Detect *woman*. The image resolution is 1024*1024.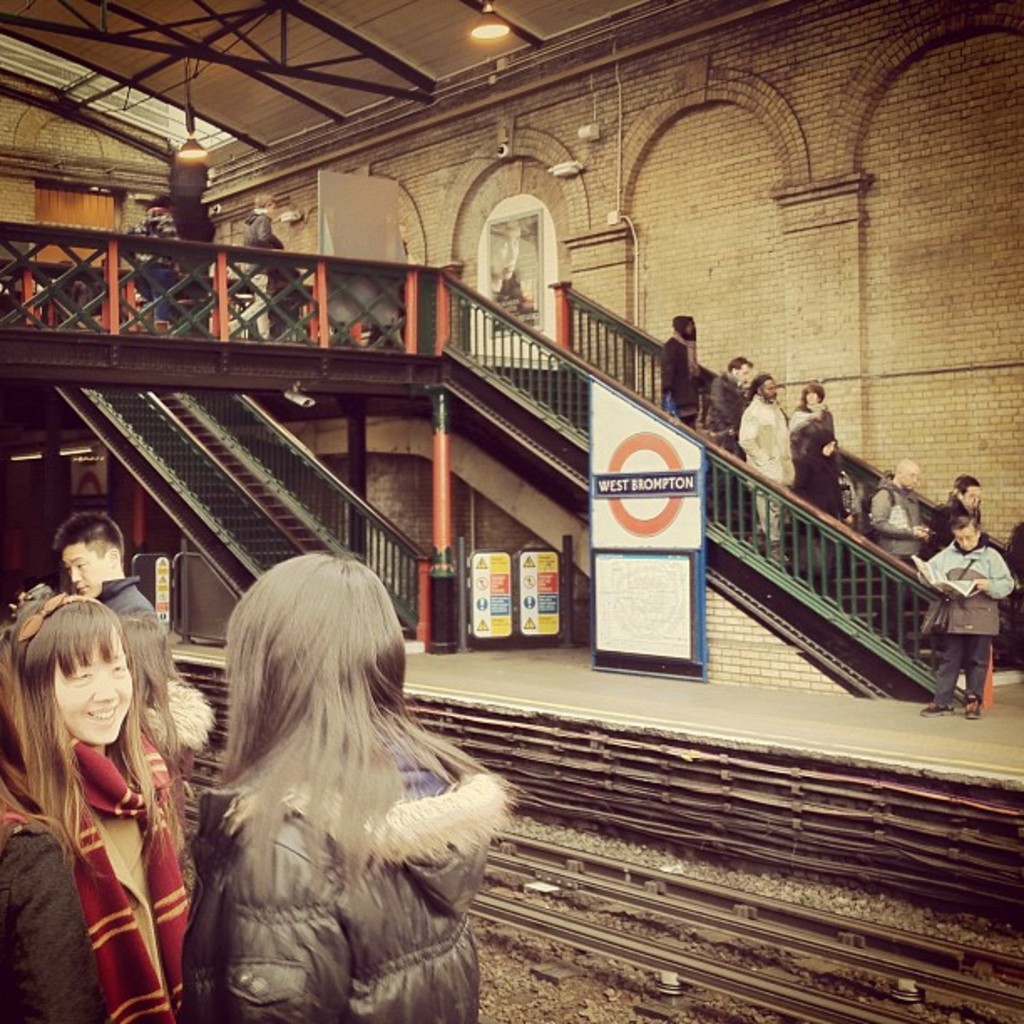
BBox(0, 592, 191, 1022).
